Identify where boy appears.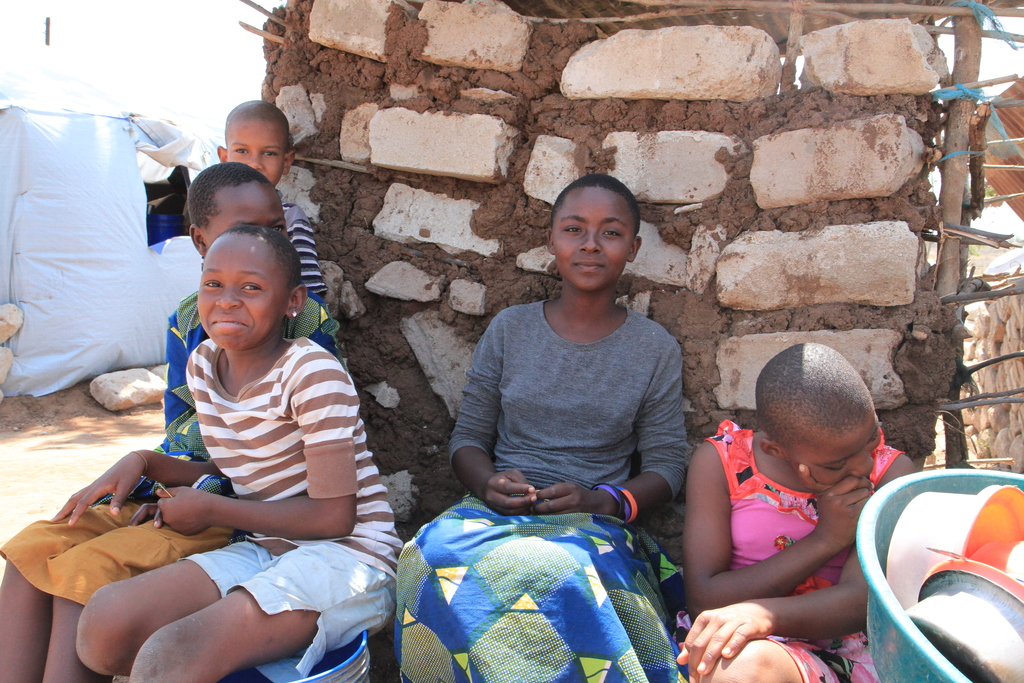
Appears at 216 102 326 302.
